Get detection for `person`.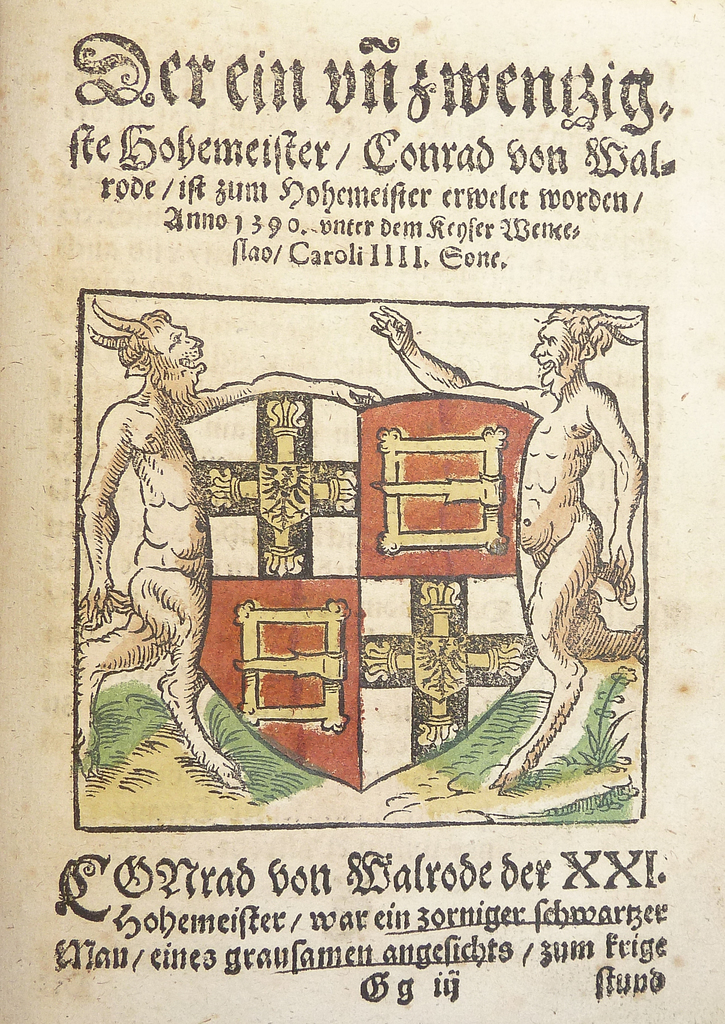
Detection: <box>87,312,383,781</box>.
